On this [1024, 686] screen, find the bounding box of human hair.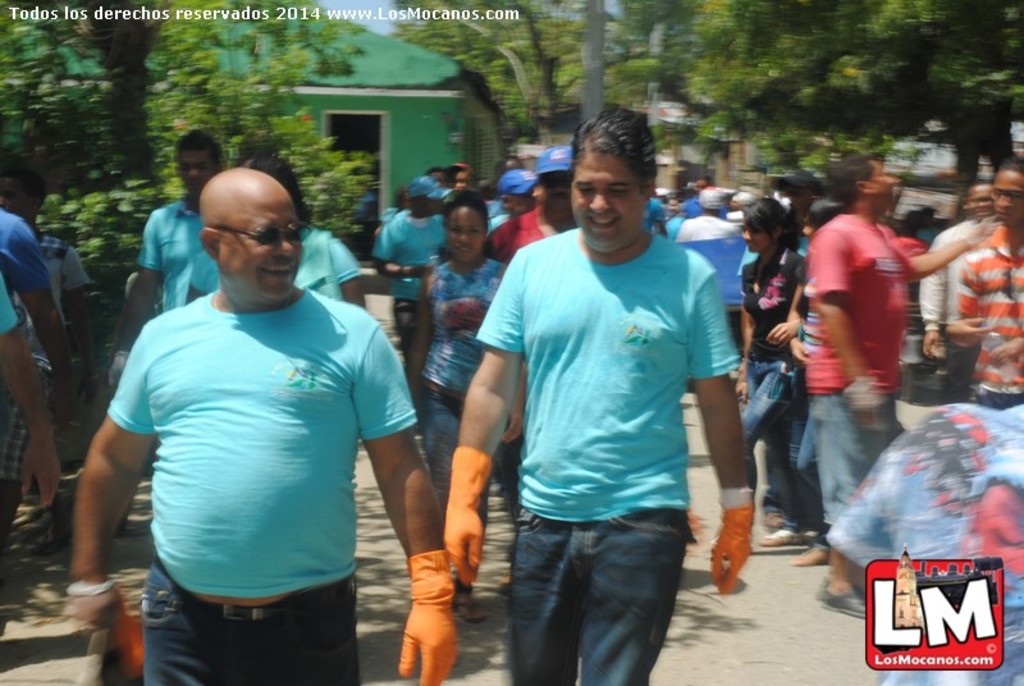
Bounding box: locate(736, 196, 806, 250).
